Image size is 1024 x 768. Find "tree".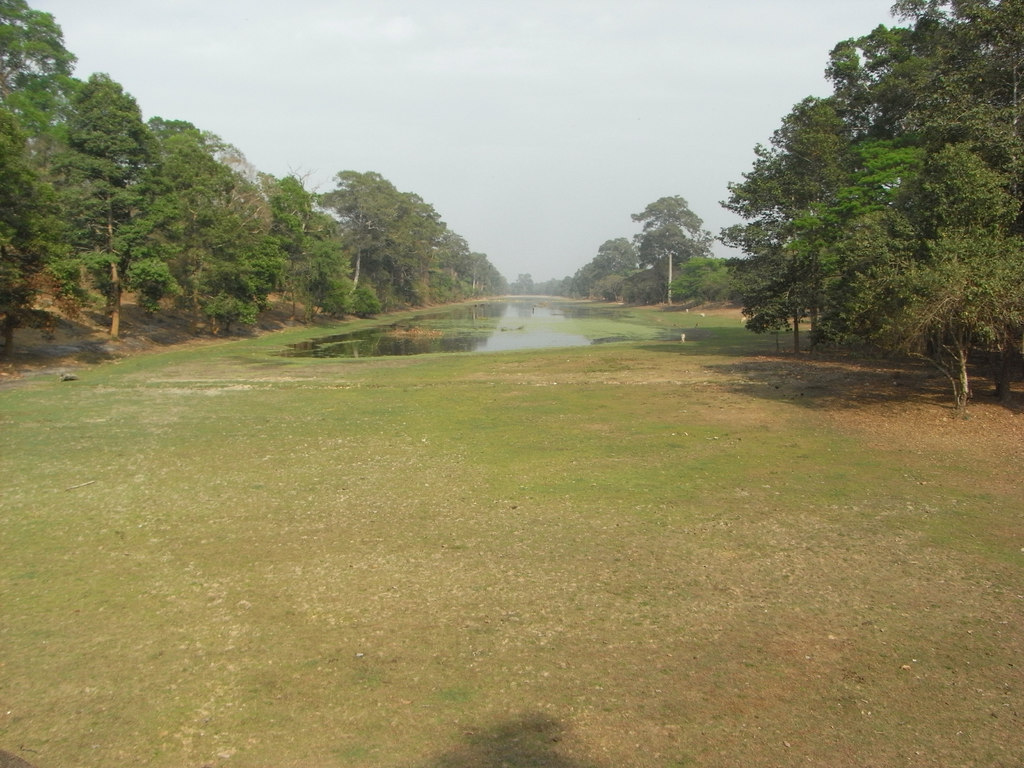
(137, 113, 203, 214).
